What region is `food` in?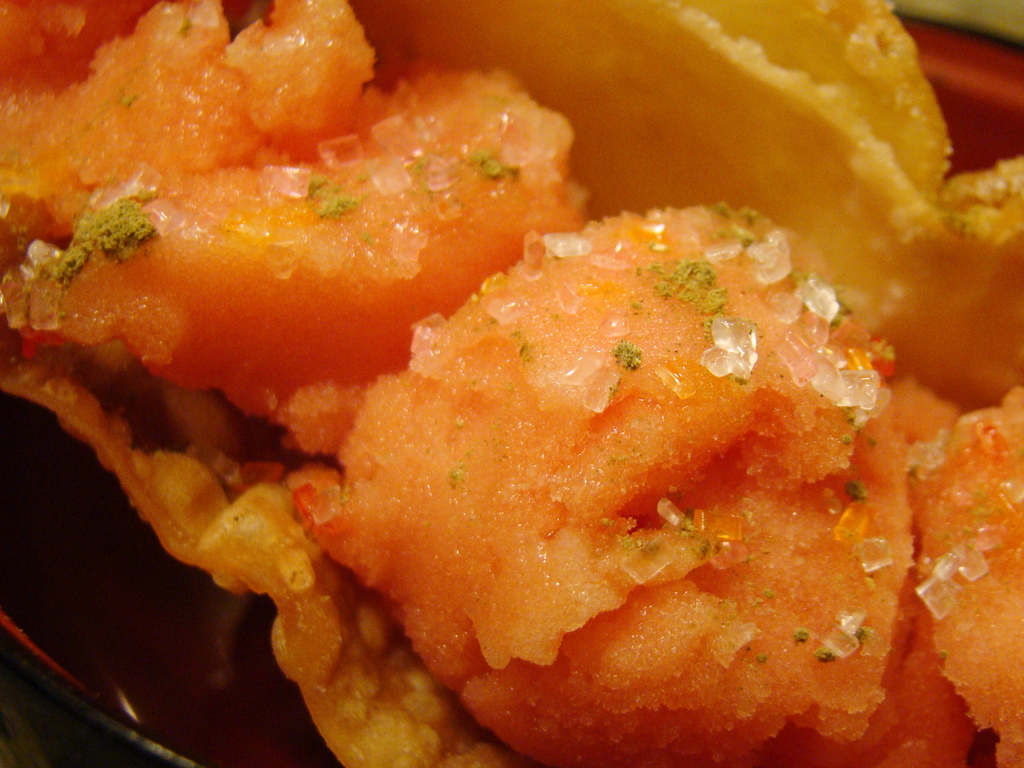
<box>0,0,1023,767</box>.
